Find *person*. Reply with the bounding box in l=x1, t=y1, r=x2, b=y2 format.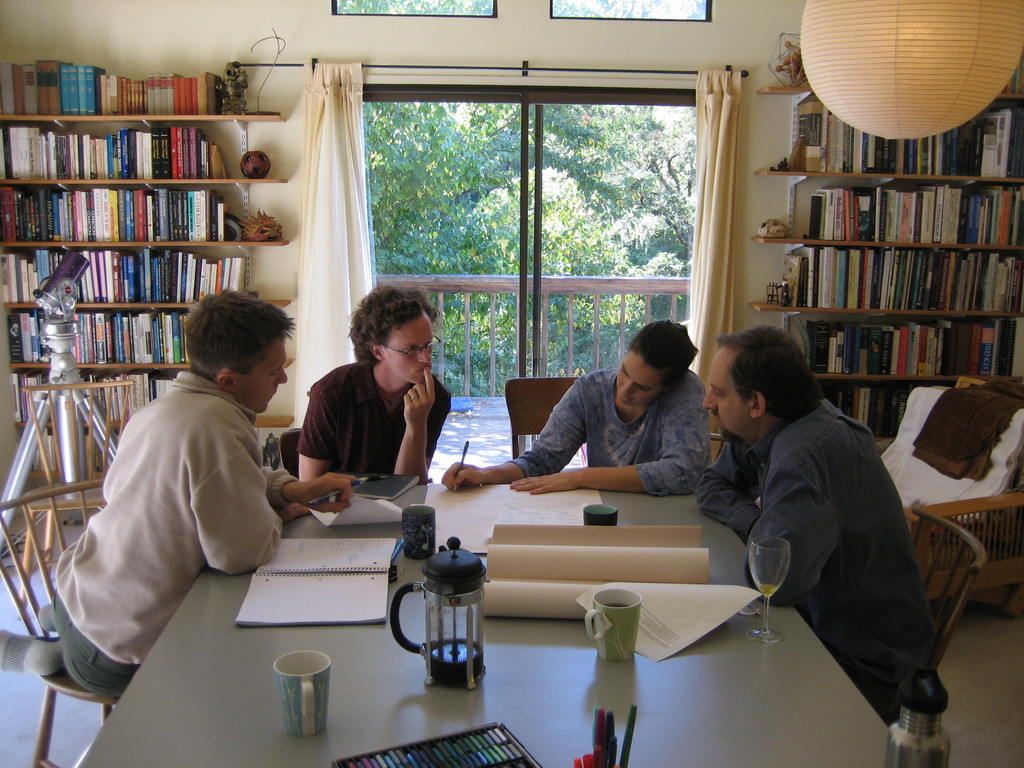
l=442, t=316, r=712, b=498.
